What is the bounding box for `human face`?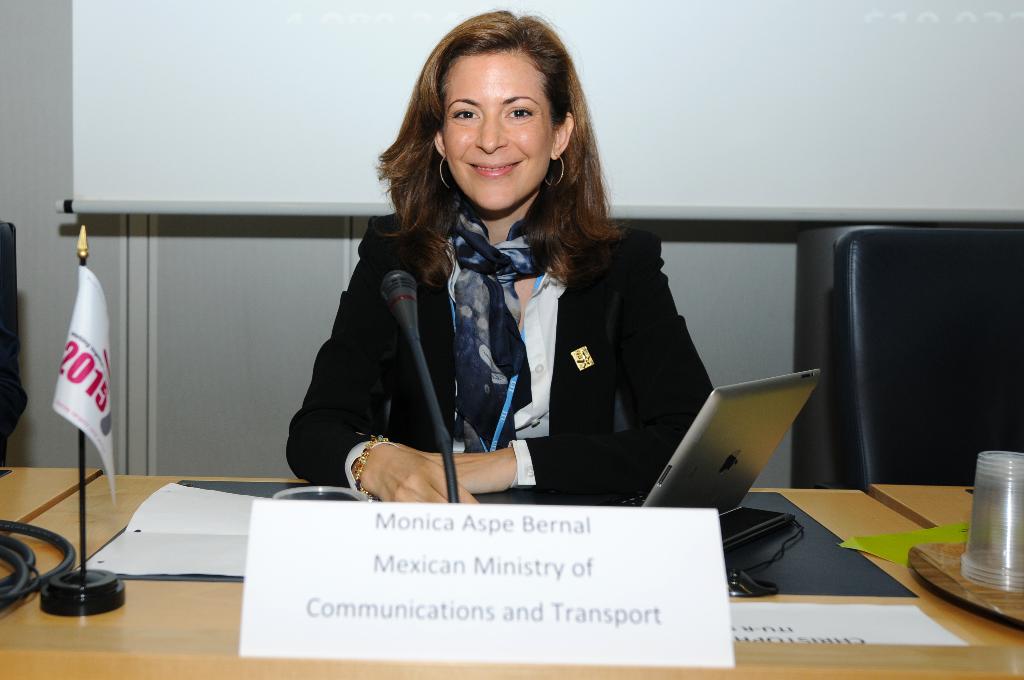
444/51/556/207.
